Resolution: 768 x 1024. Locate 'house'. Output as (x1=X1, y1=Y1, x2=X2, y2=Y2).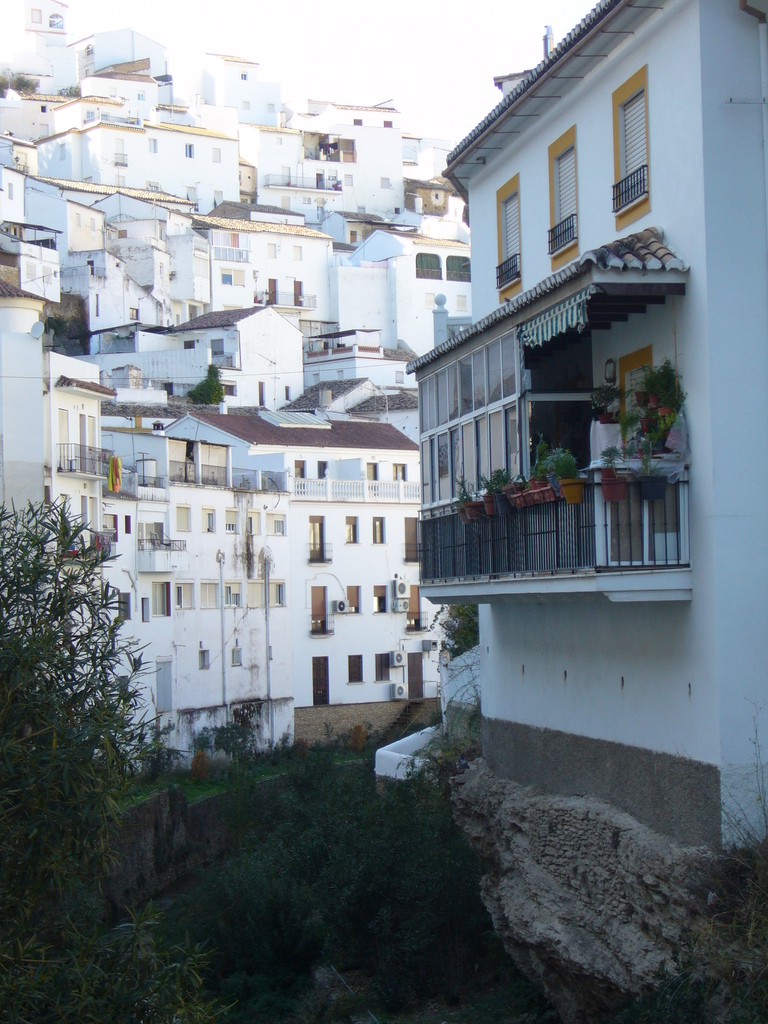
(x1=254, y1=107, x2=401, y2=204).
